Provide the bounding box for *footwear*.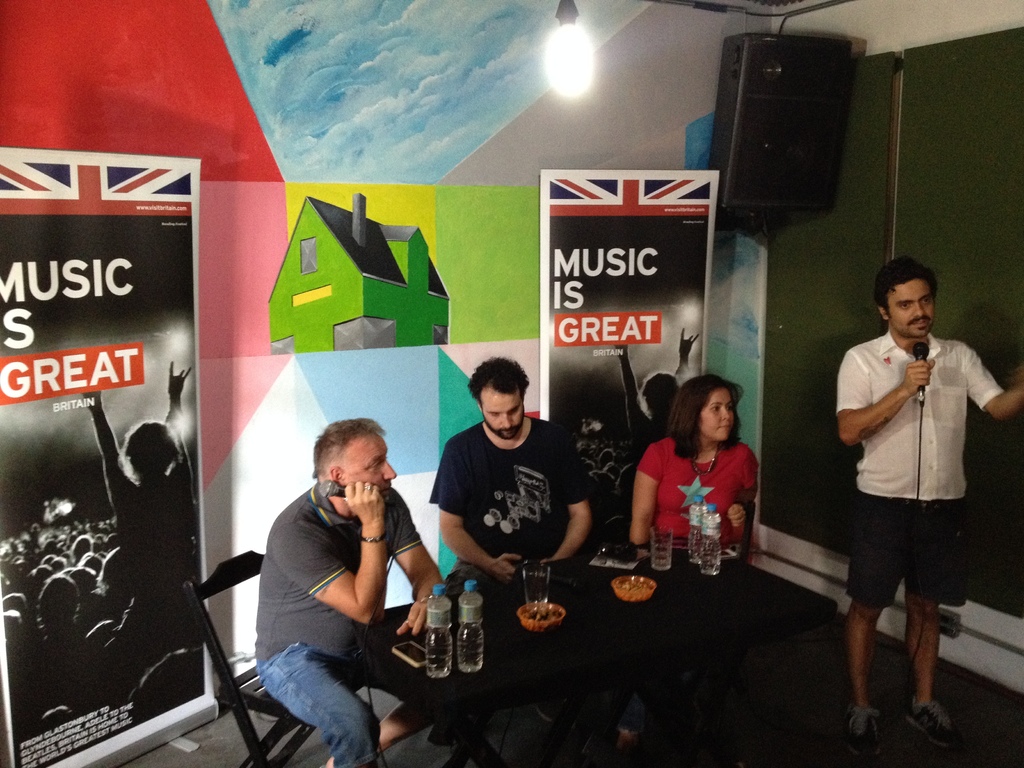
crop(908, 696, 953, 743).
